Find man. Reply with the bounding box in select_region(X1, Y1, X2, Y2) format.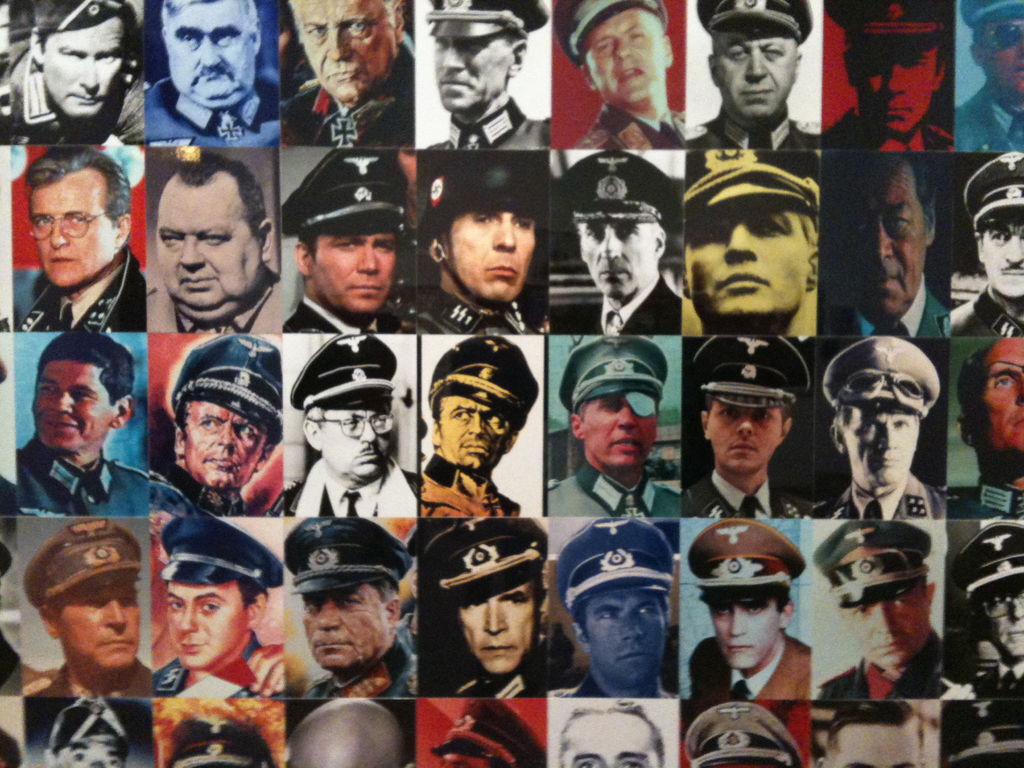
select_region(6, 337, 153, 548).
